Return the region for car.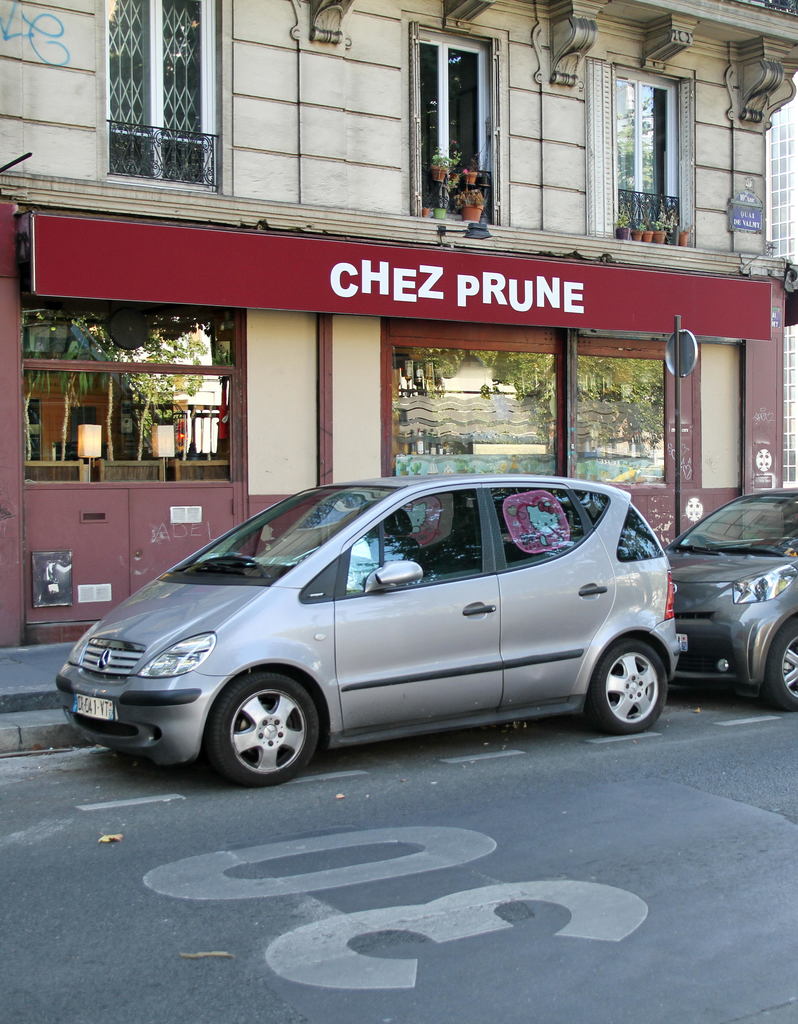
Rect(54, 476, 686, 785).
